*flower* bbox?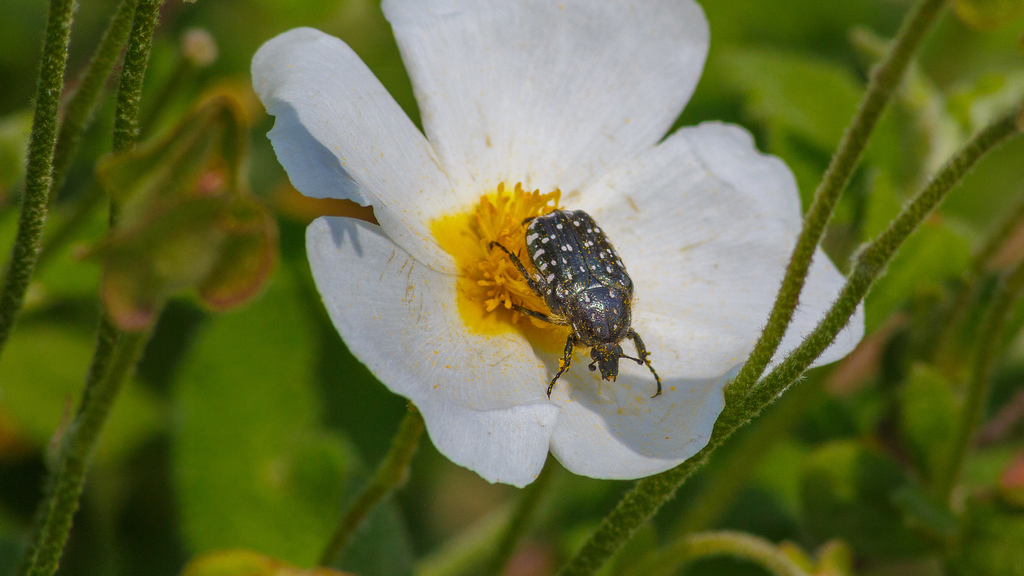
(247,0,800,457)
